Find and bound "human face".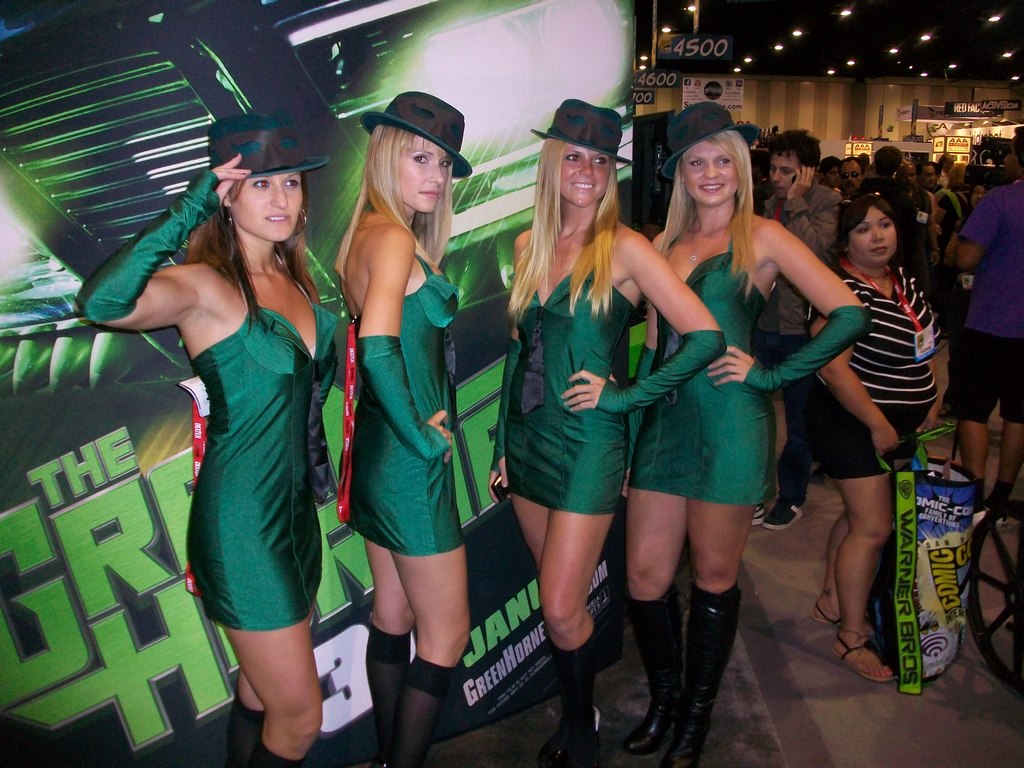
Bound: [x1=918, y1=166, x2=936, y2=189].
